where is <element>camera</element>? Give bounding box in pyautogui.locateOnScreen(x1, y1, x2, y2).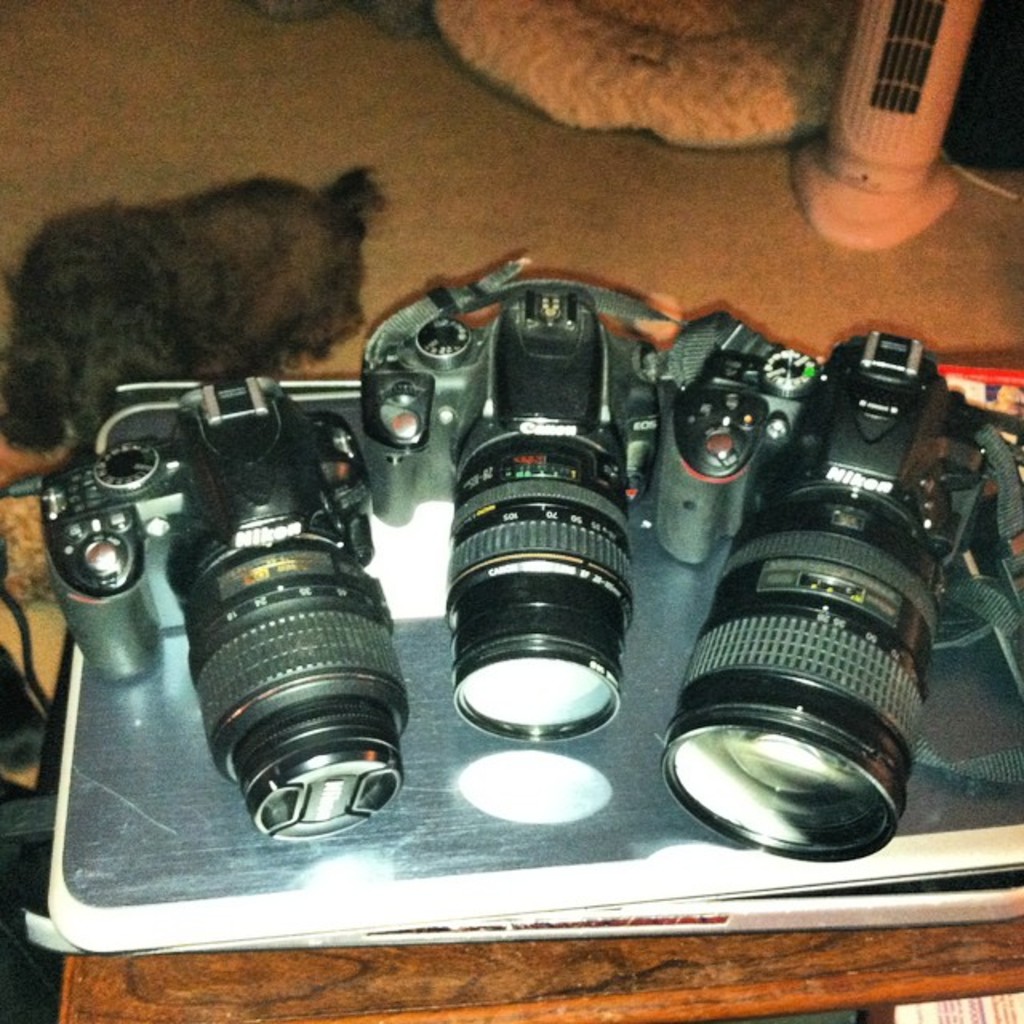
pyautogui.locateOnScreen(666, 334, 1013, 858).
